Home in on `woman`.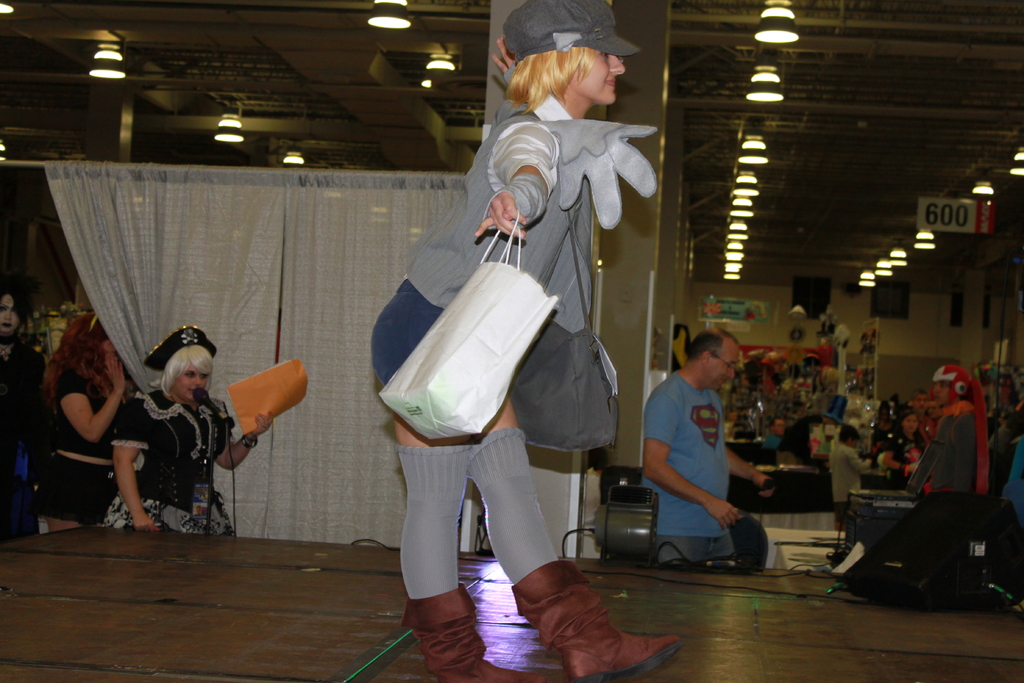
Homed in at left=371, top=0, right=684, bottom=682.
